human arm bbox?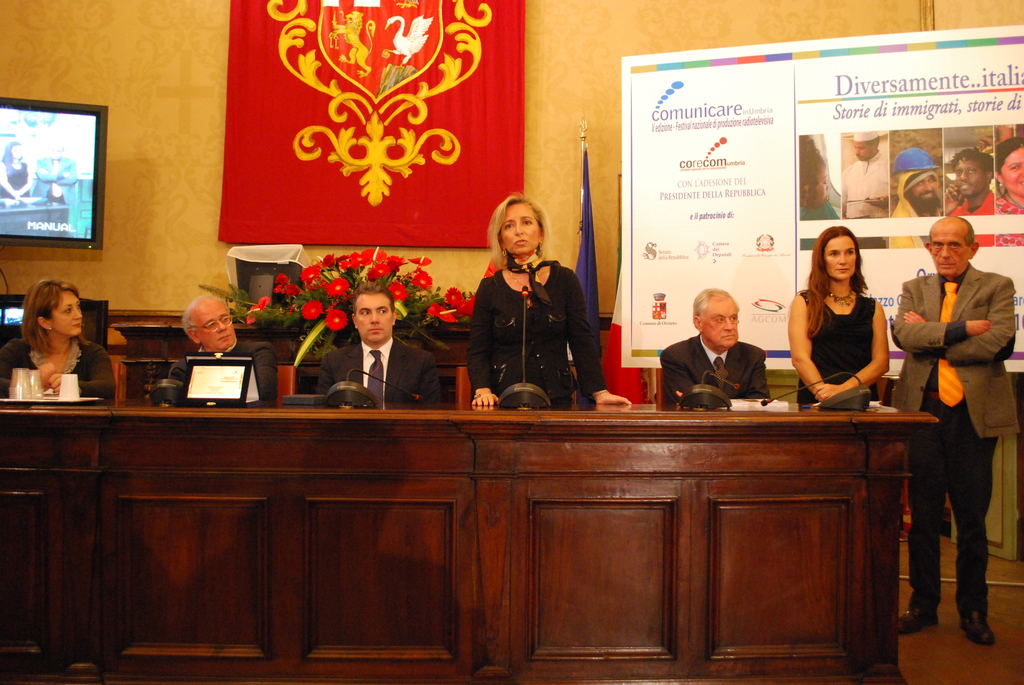
(413, 352, 438, 409)
